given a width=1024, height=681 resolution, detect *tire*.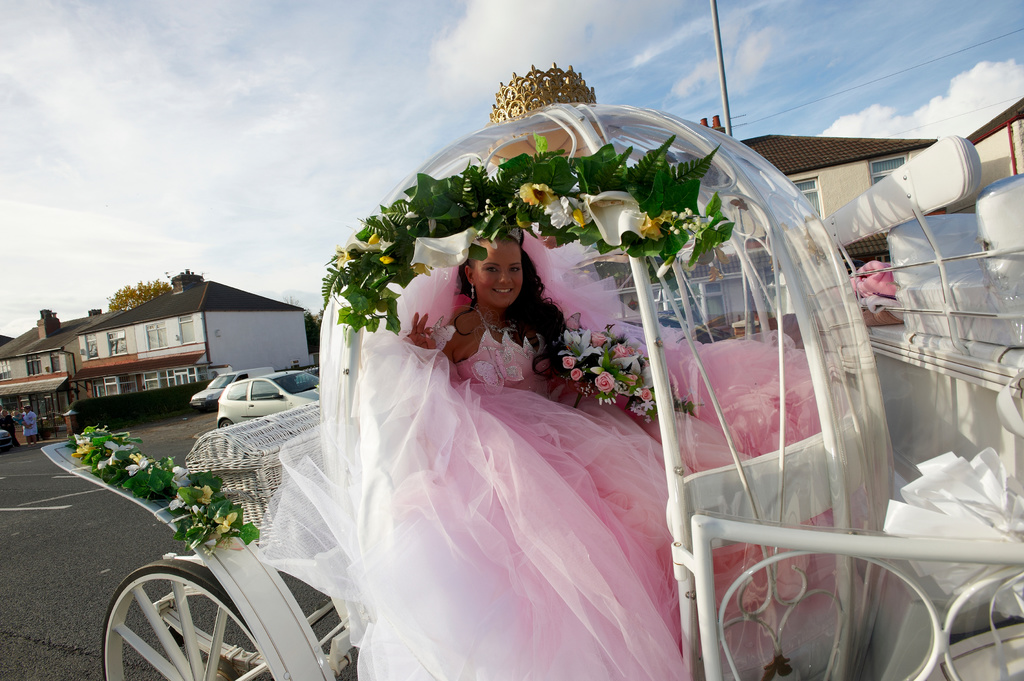
crop(109, 550, 296, 680).
